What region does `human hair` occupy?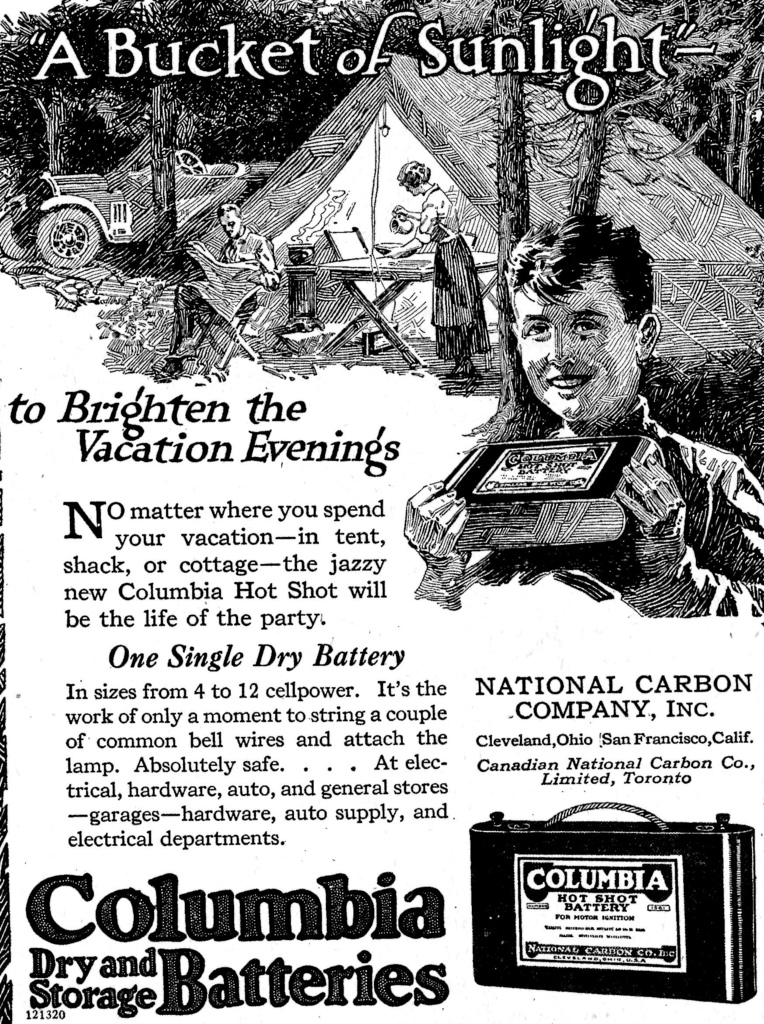
(x1=397, y1=158, x2=428, y2=188).
